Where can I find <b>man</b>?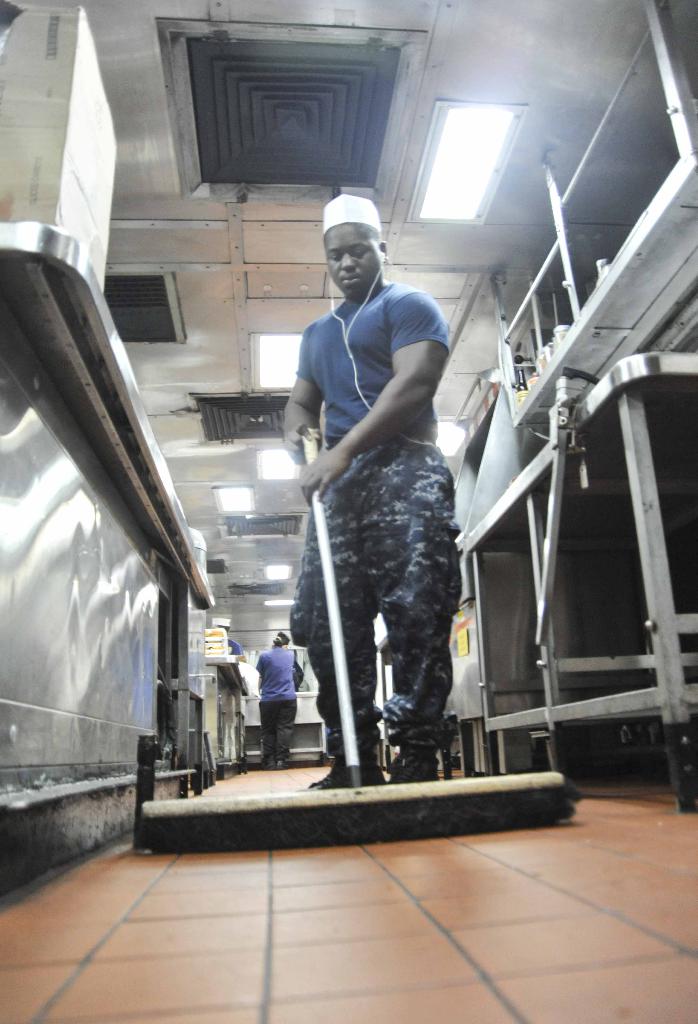
You can find it at 211,616,245,661.
